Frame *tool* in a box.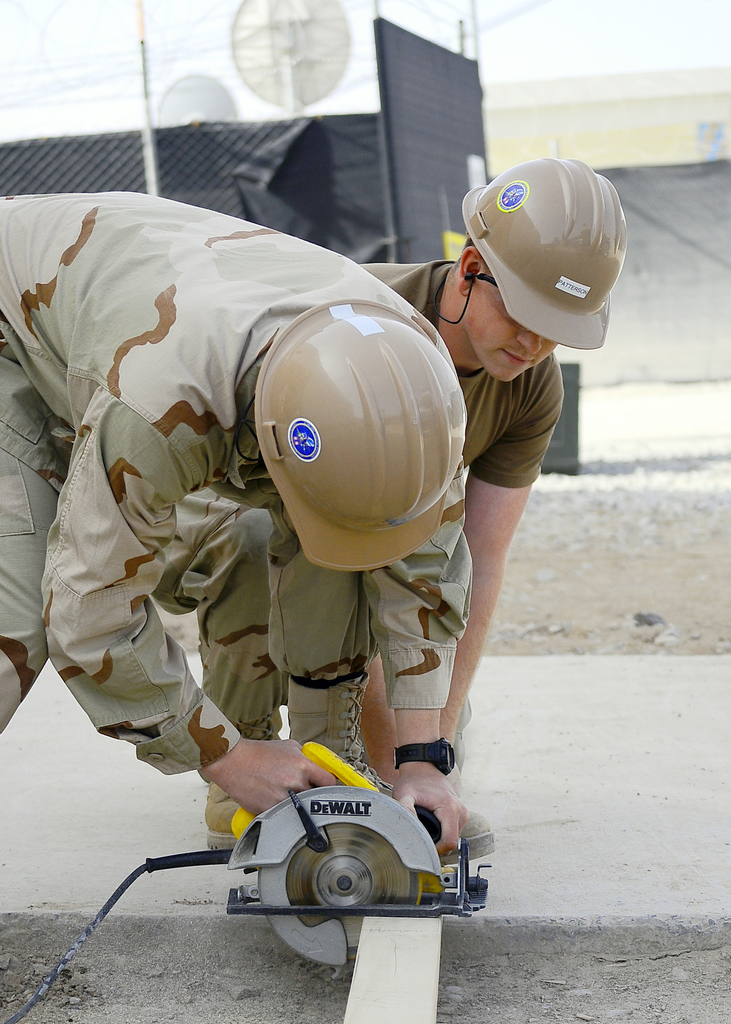
[145, 740, 495, 961].
